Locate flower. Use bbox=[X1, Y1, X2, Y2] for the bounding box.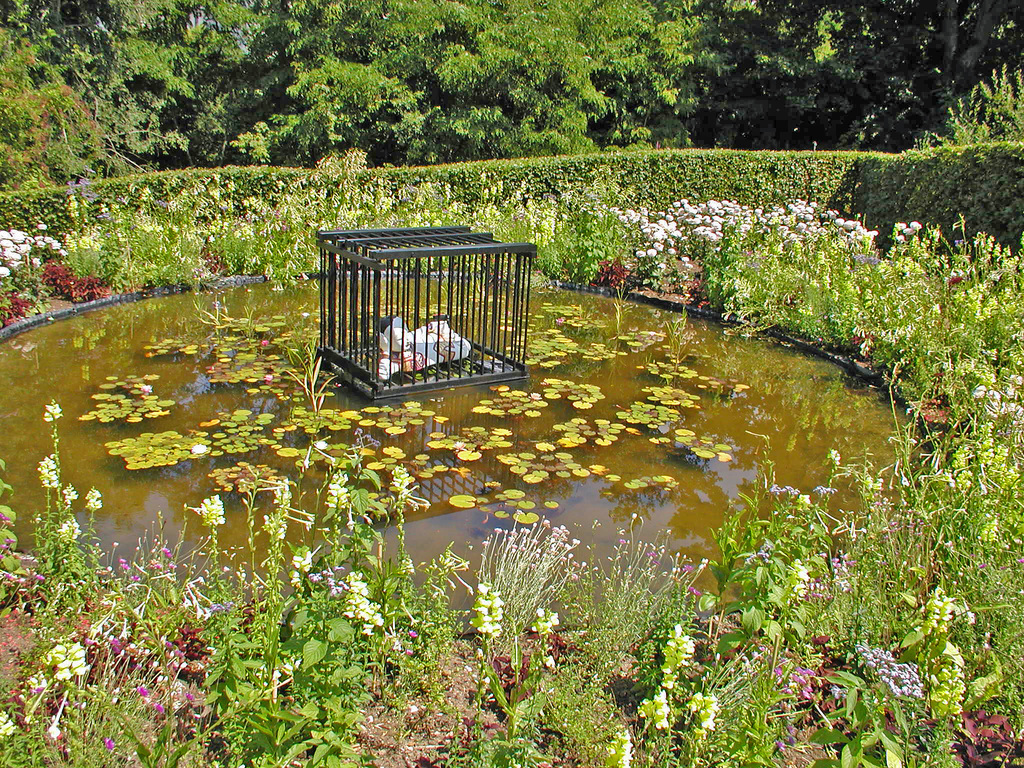
bbox=[918, 581, 975, 651].
